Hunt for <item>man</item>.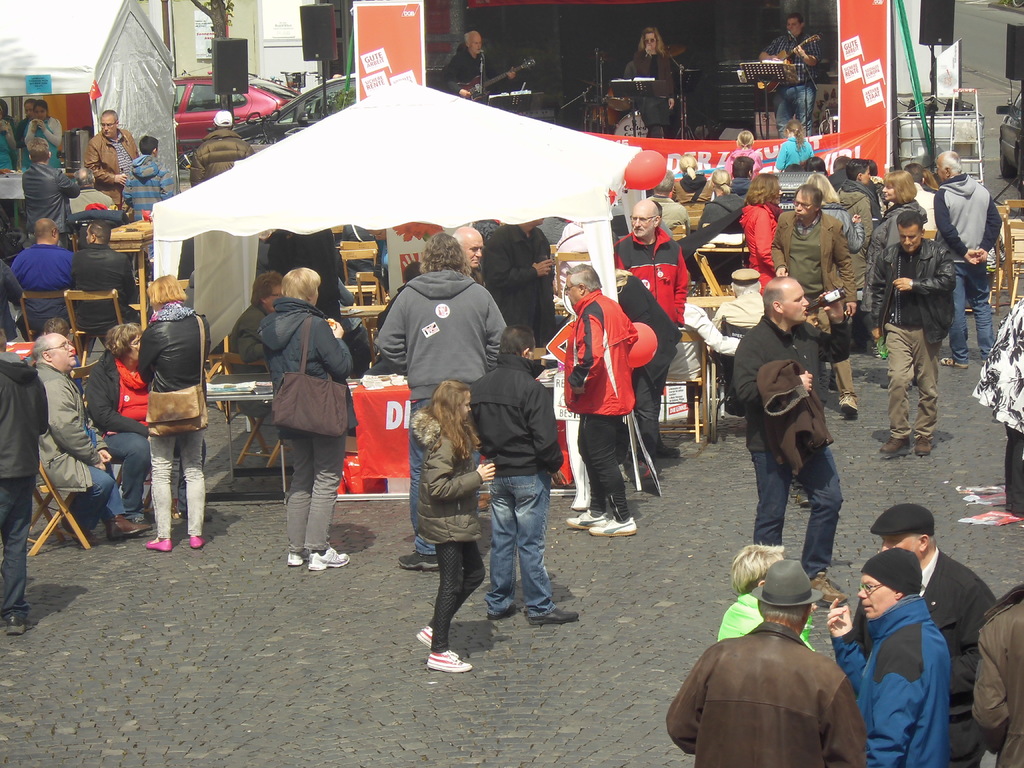
Hunted down at (437,31,518,100).
